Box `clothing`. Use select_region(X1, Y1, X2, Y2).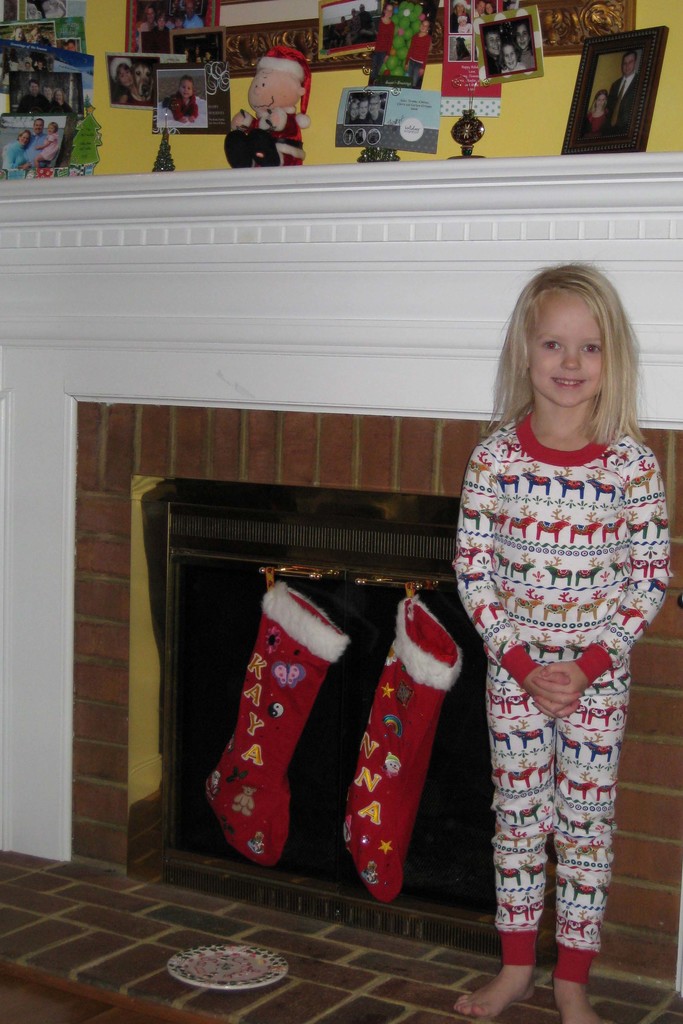
select_region(454, 414, 677, 989).
